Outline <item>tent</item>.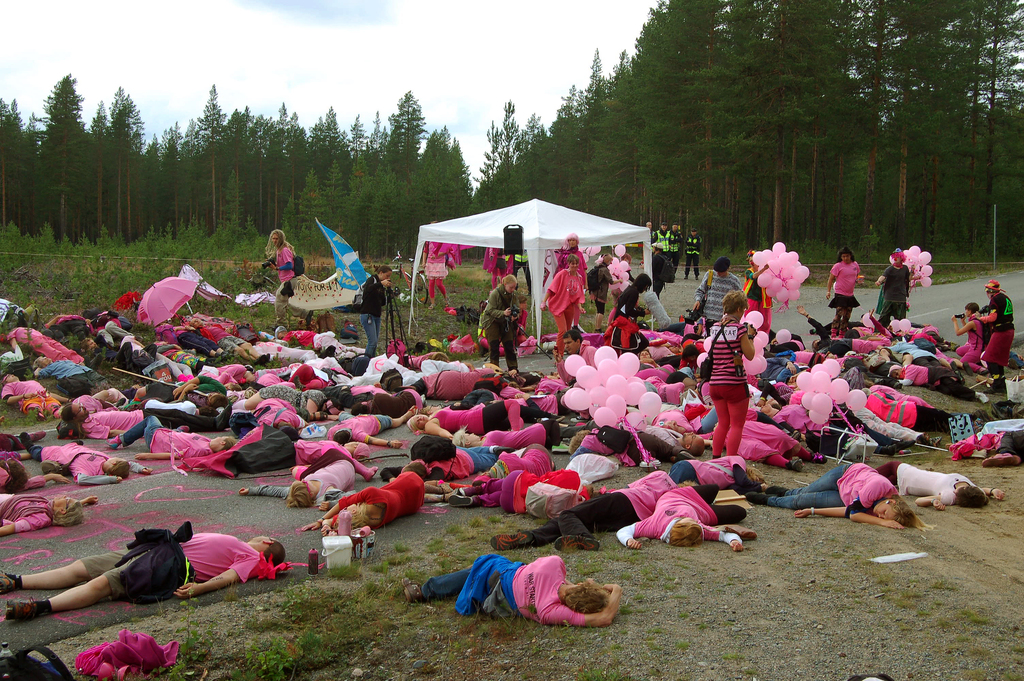
Outline: bbox(403, 192, 667, 345).
